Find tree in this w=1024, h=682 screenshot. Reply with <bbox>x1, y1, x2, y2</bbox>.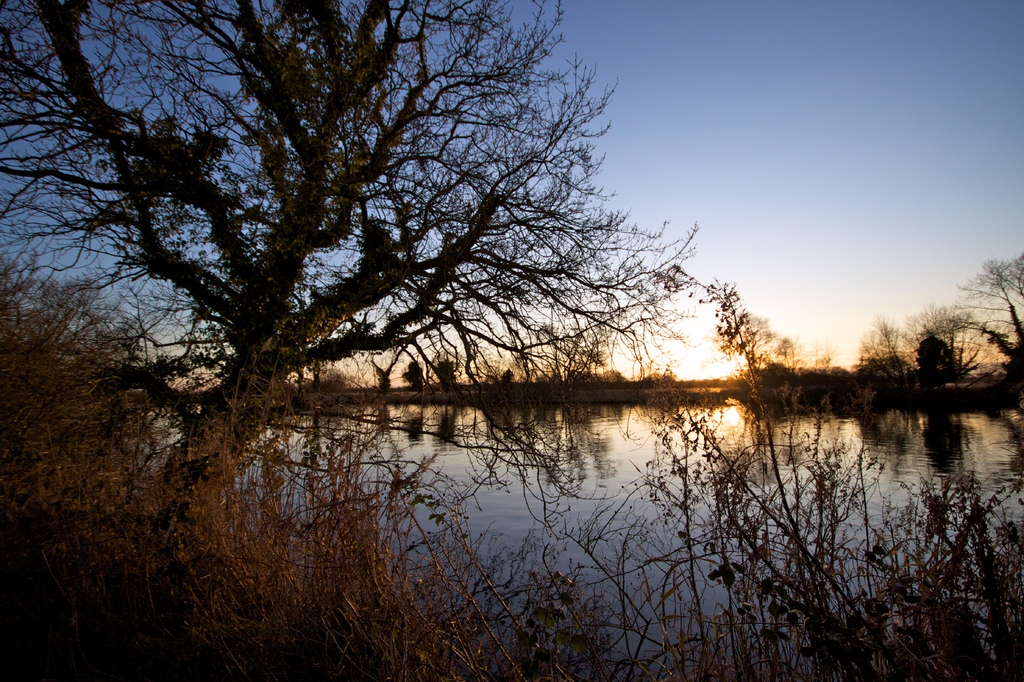
<bbox>925, 252, 1023, 384</bbox>.
